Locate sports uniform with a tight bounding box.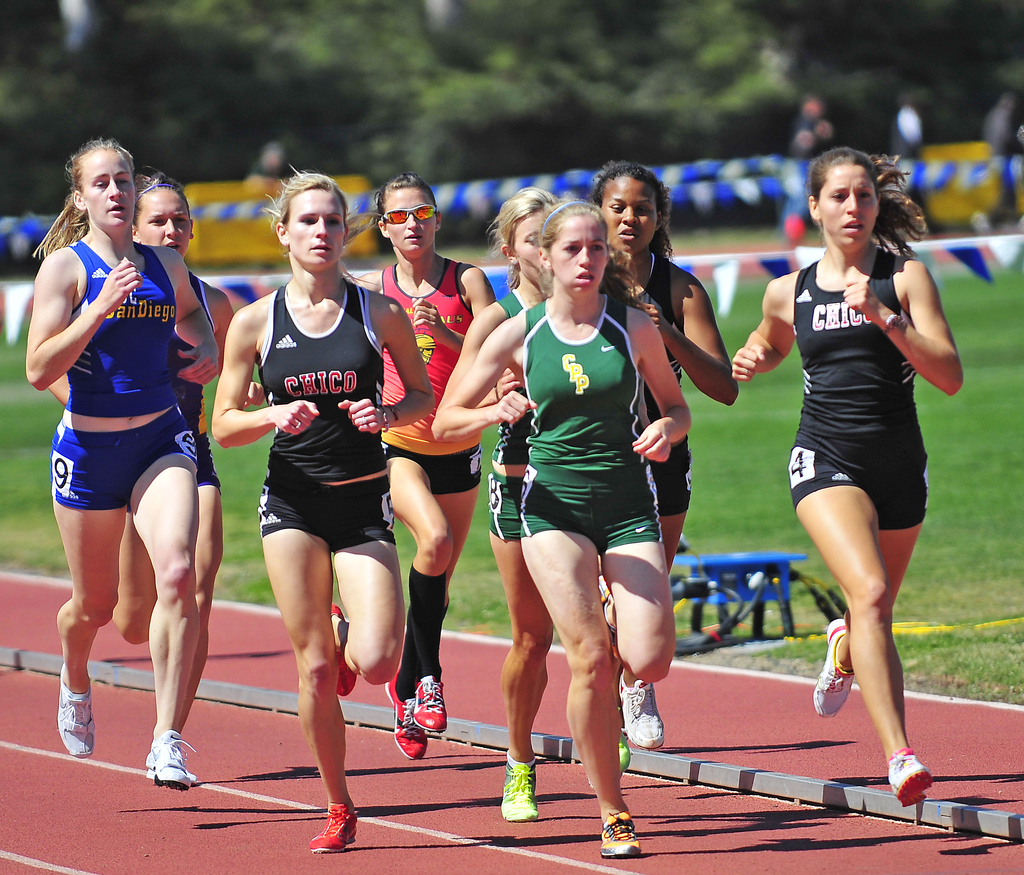
[left=48, top=238, right=202, bottom=513].
